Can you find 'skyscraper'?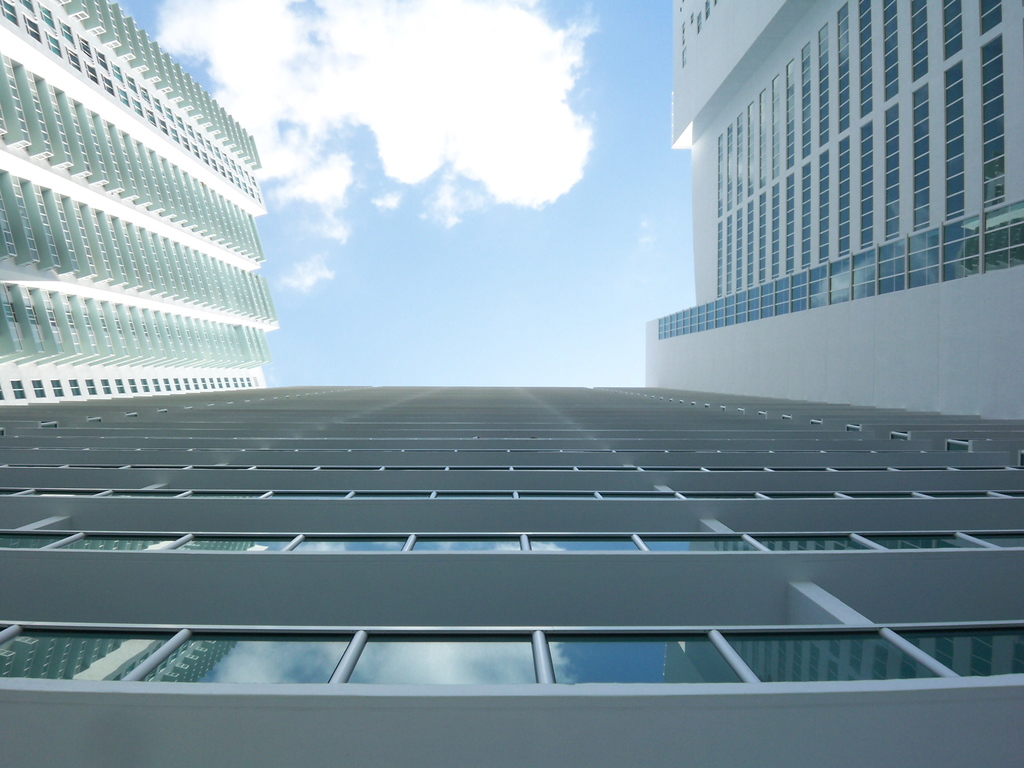
Yes, bounding box: (0,300,1023,756).
